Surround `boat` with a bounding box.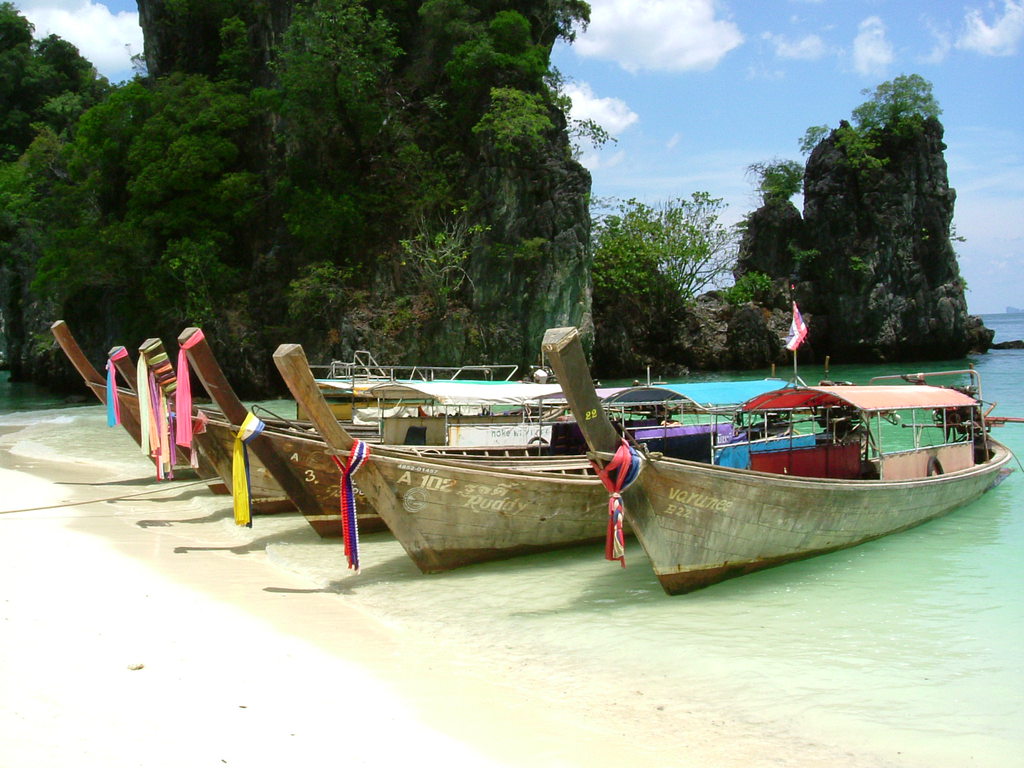
175/325/586/542.
